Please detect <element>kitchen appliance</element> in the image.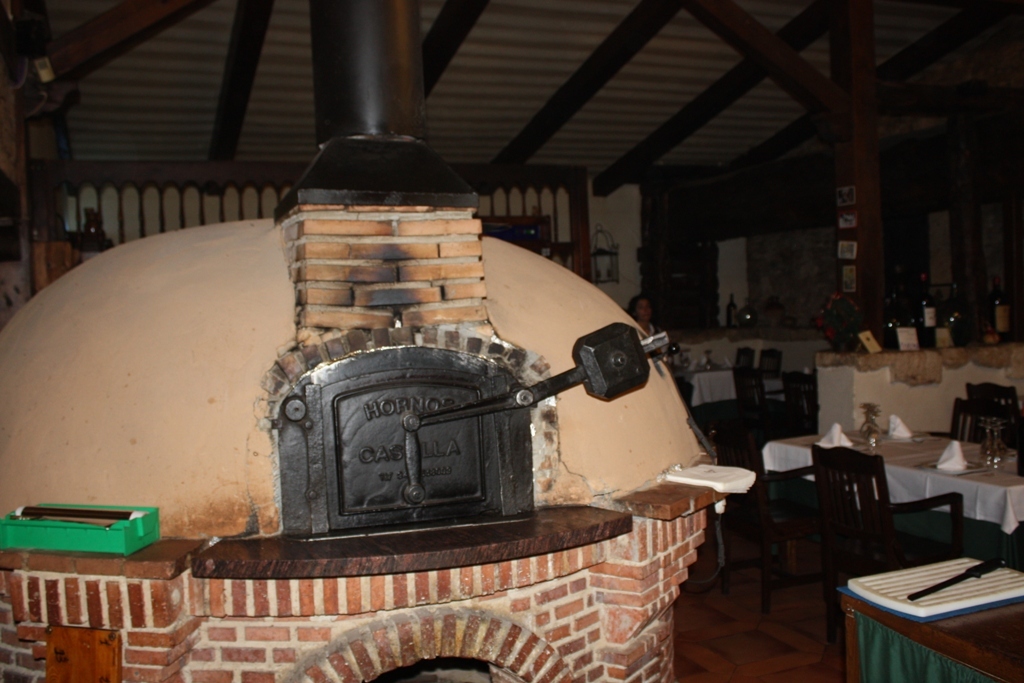
rect(963, 383, 1014, 440).
